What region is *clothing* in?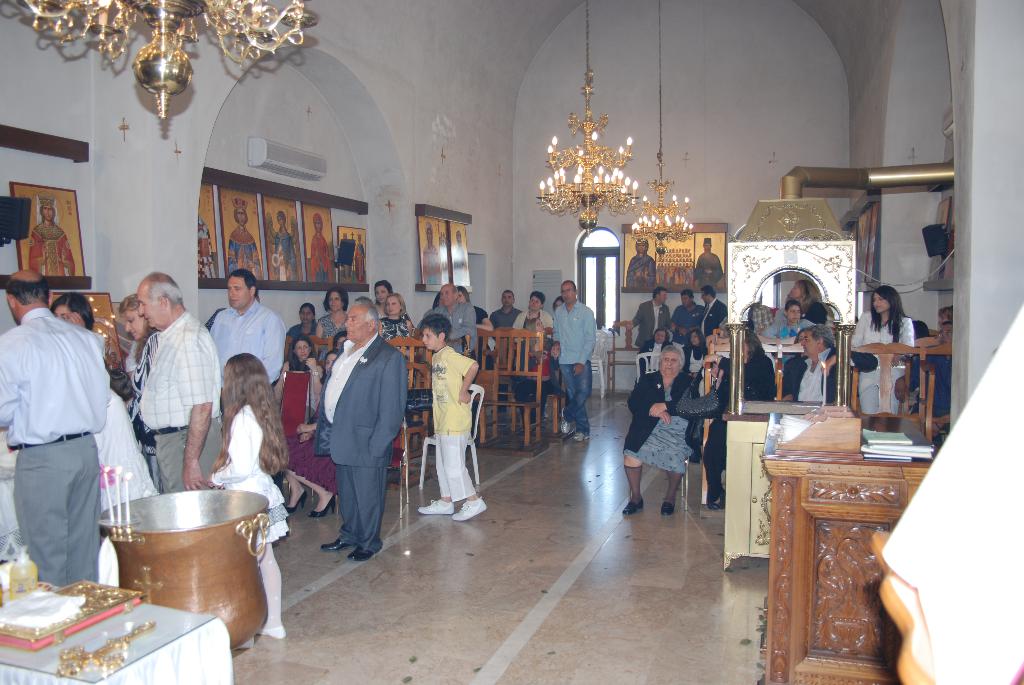
box(29, 221, 76, 275).
